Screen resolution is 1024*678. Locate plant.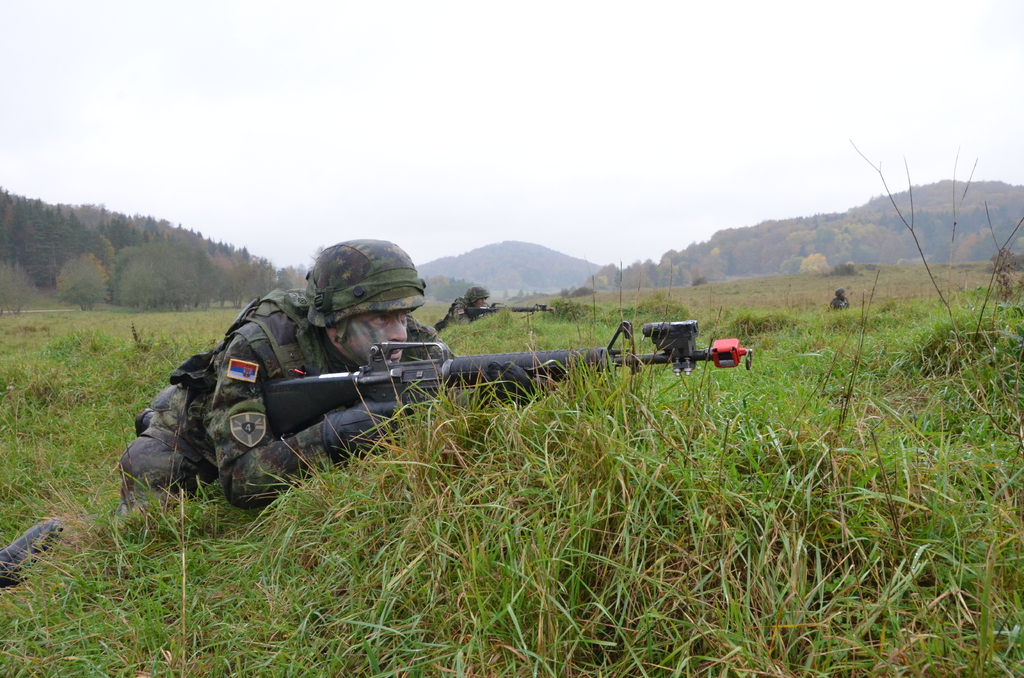
[0,277,1023,677].
